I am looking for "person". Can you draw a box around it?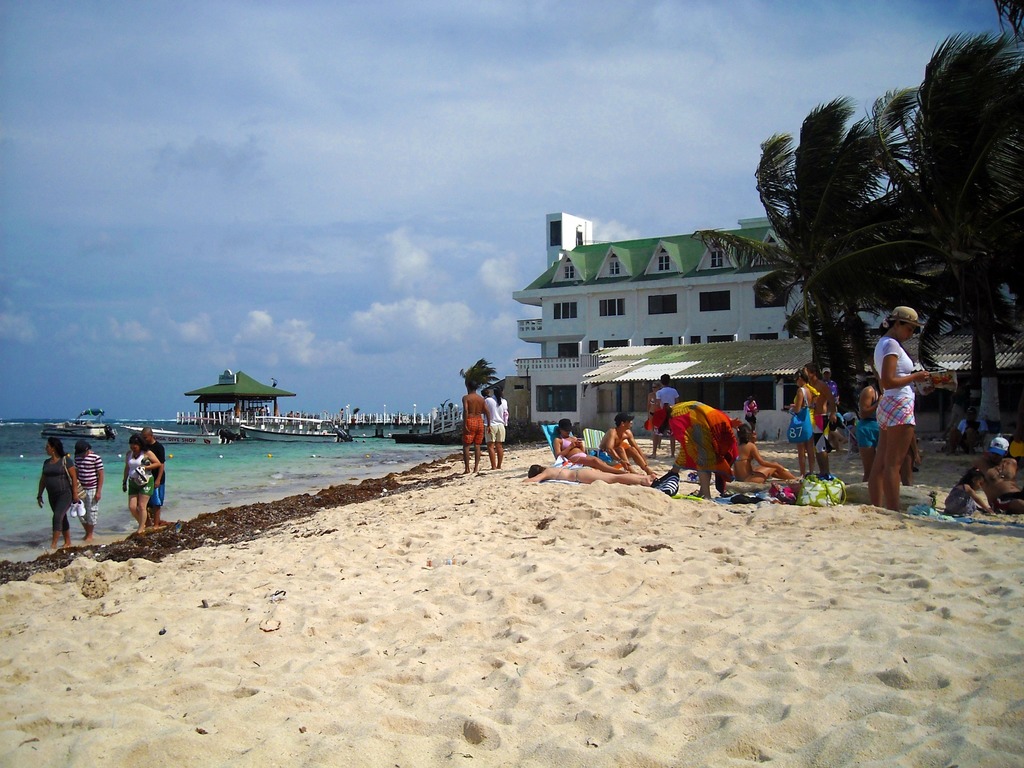
Sure, the bounding box is <box>599,412,657,476</box>.
